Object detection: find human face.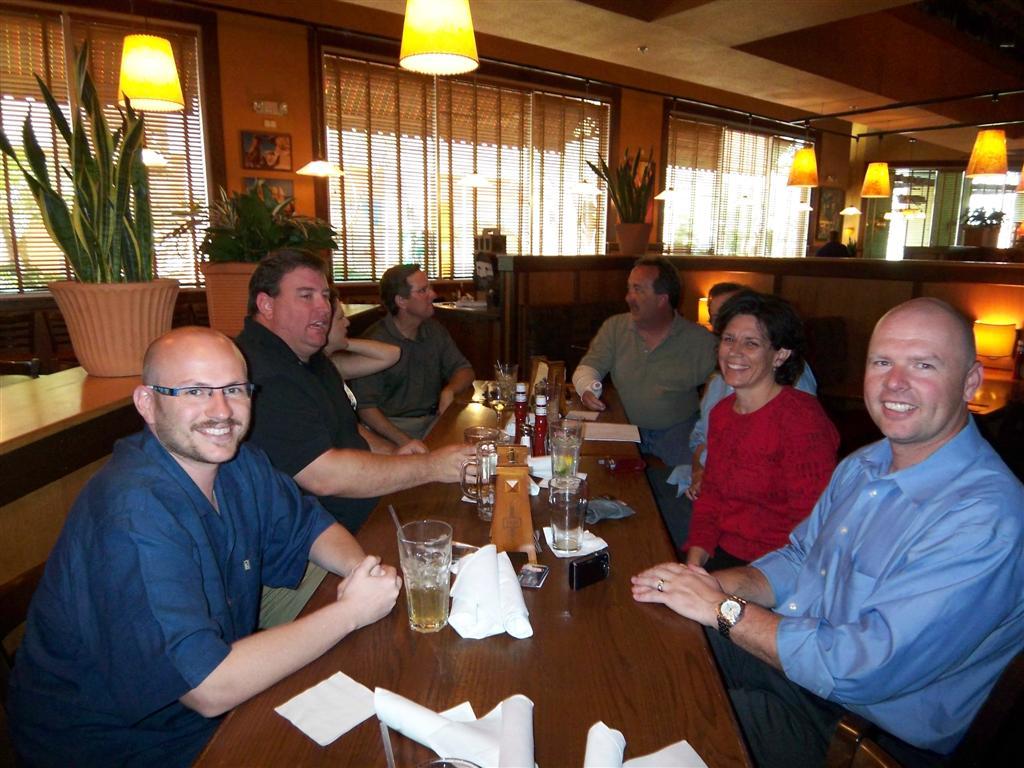
[x1=709, y1=292, x2=741, y2=320].
